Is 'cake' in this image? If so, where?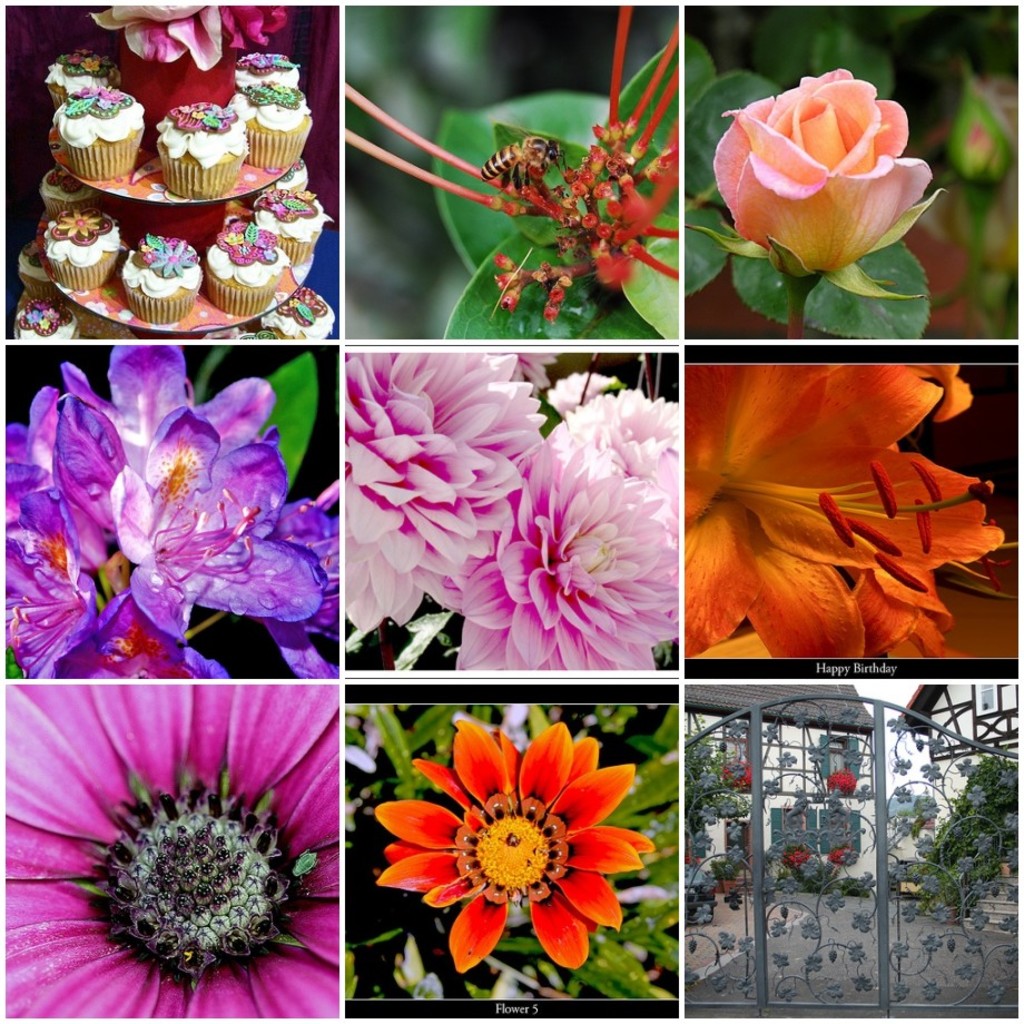
Yes, at bbox=[41, 81, 146, 175].
